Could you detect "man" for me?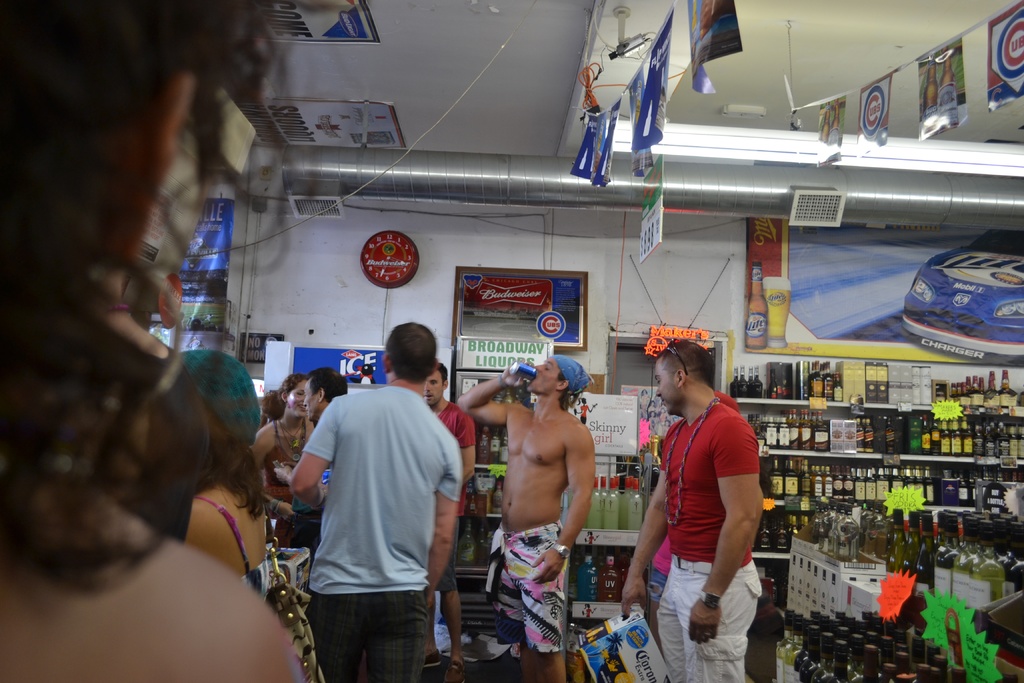
Detection result: x1=420, y1=361, x2=477, y2=682.
